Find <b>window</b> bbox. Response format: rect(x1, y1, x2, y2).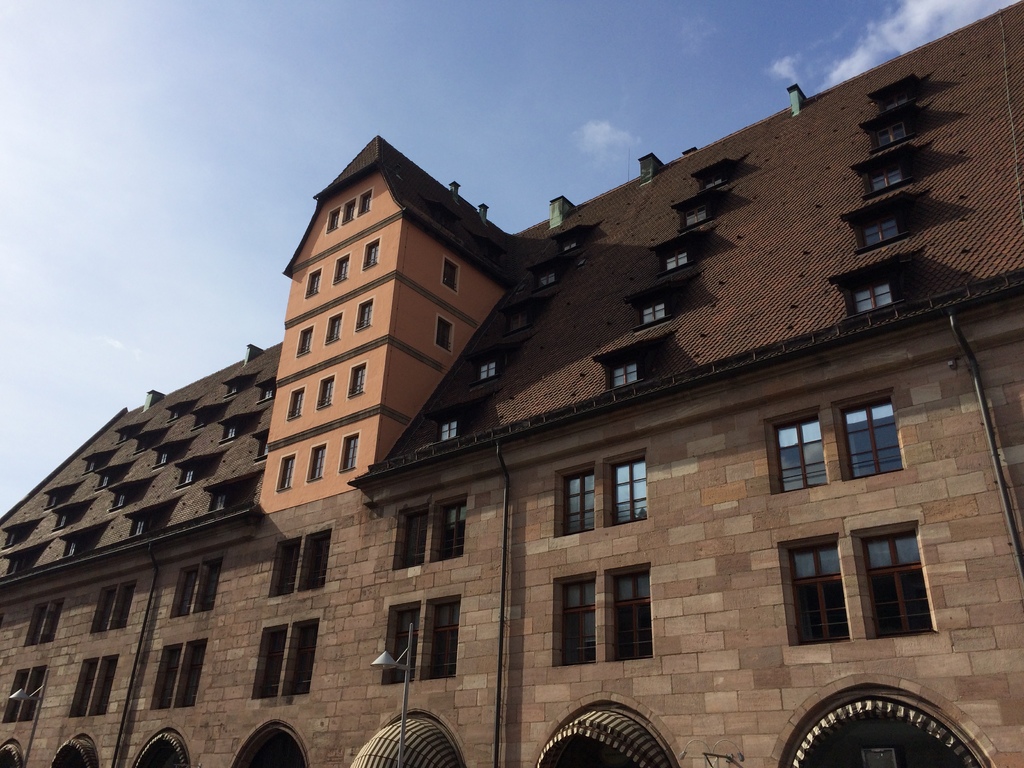
rect(771, 527, 943, 657).
